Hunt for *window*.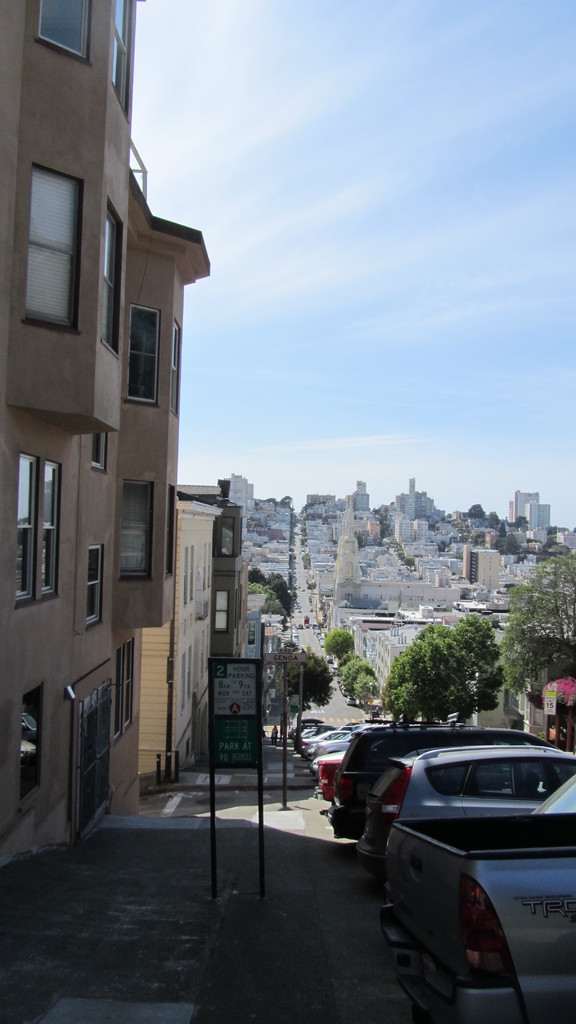
Hunted down at (15, 138, 81, 327).
